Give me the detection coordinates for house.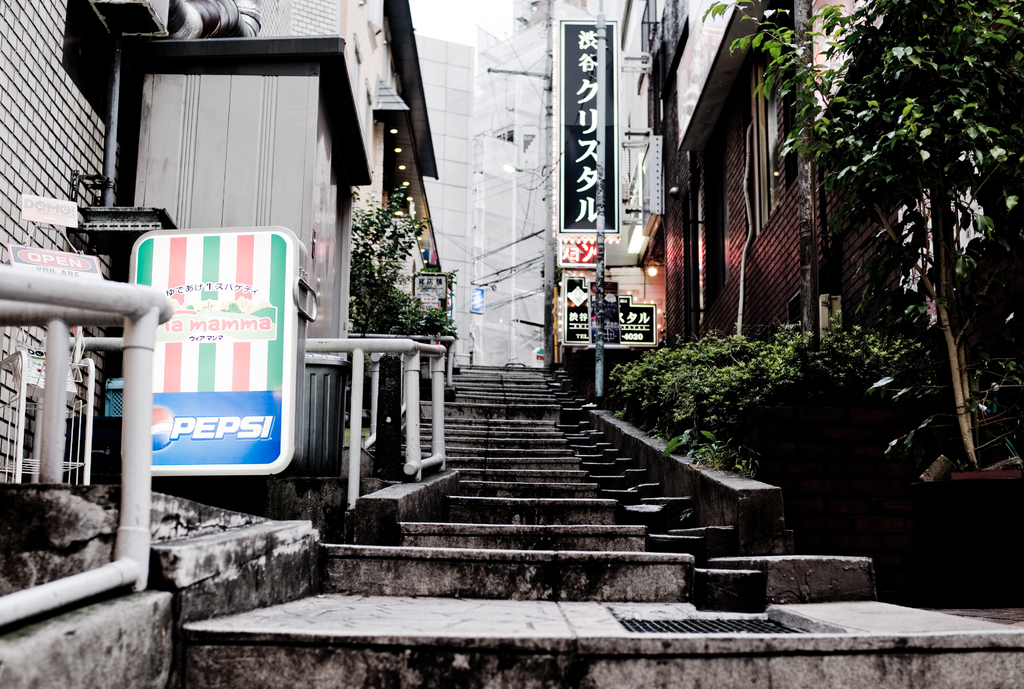
bbox=(643, 0, 1023, 349).
